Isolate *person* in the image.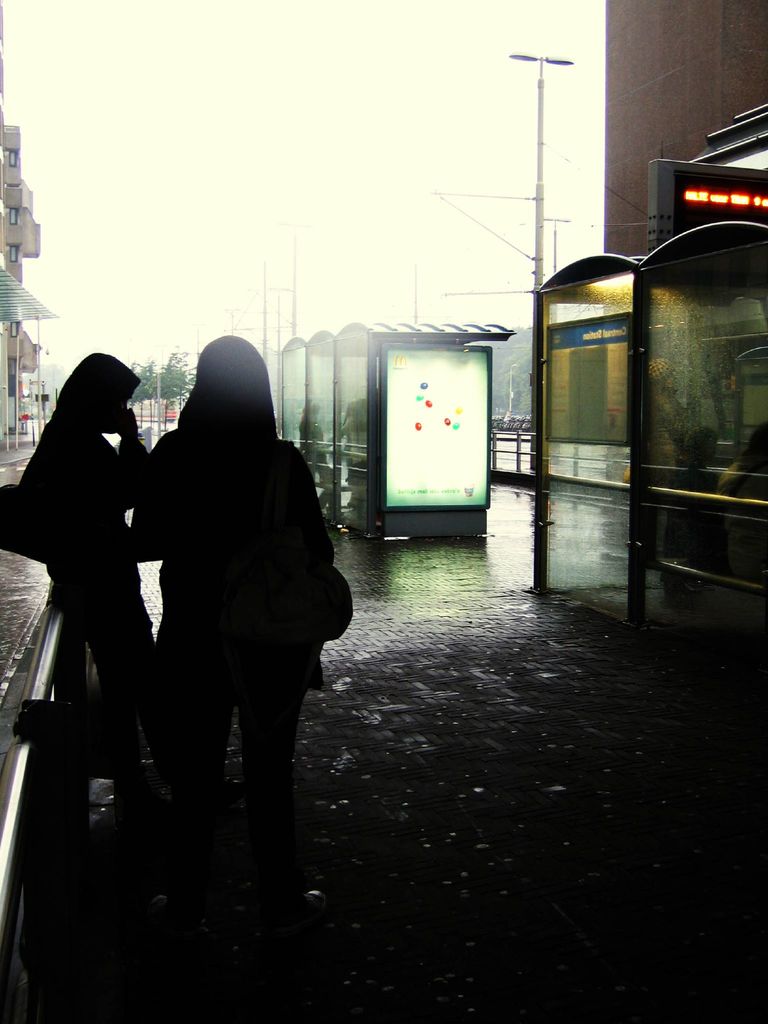
Isolated region: crop(144, 294, 345, 908).
